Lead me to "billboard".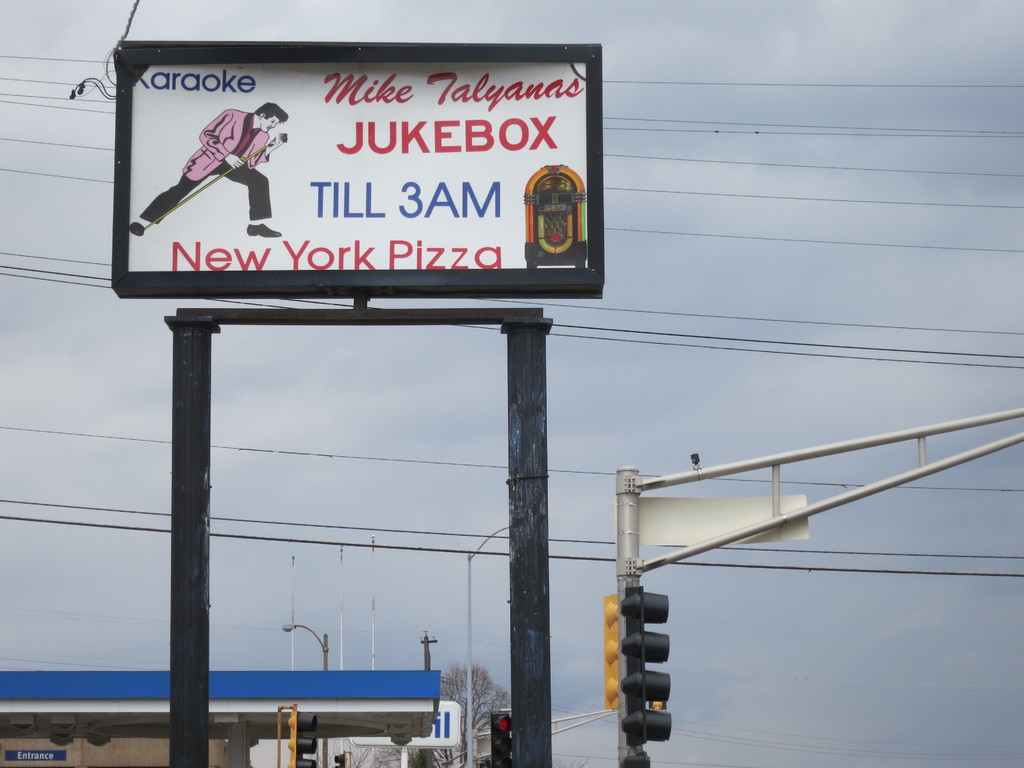
Lead to box=[115, 38, 604, 294].
